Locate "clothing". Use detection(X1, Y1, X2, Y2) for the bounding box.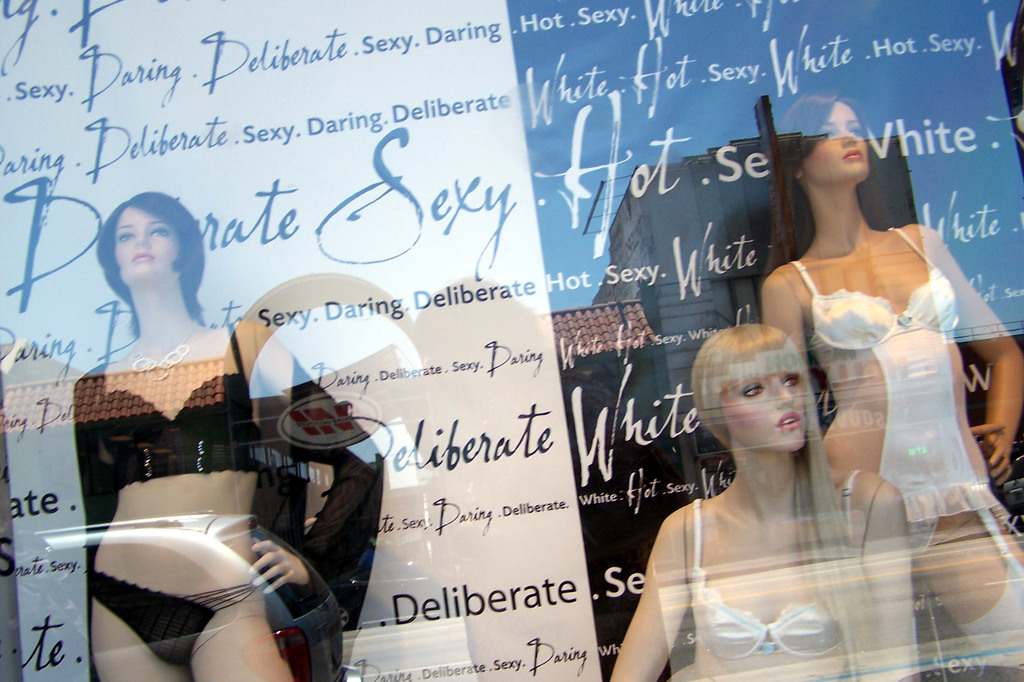
detection(78, 324, 383, 681).
